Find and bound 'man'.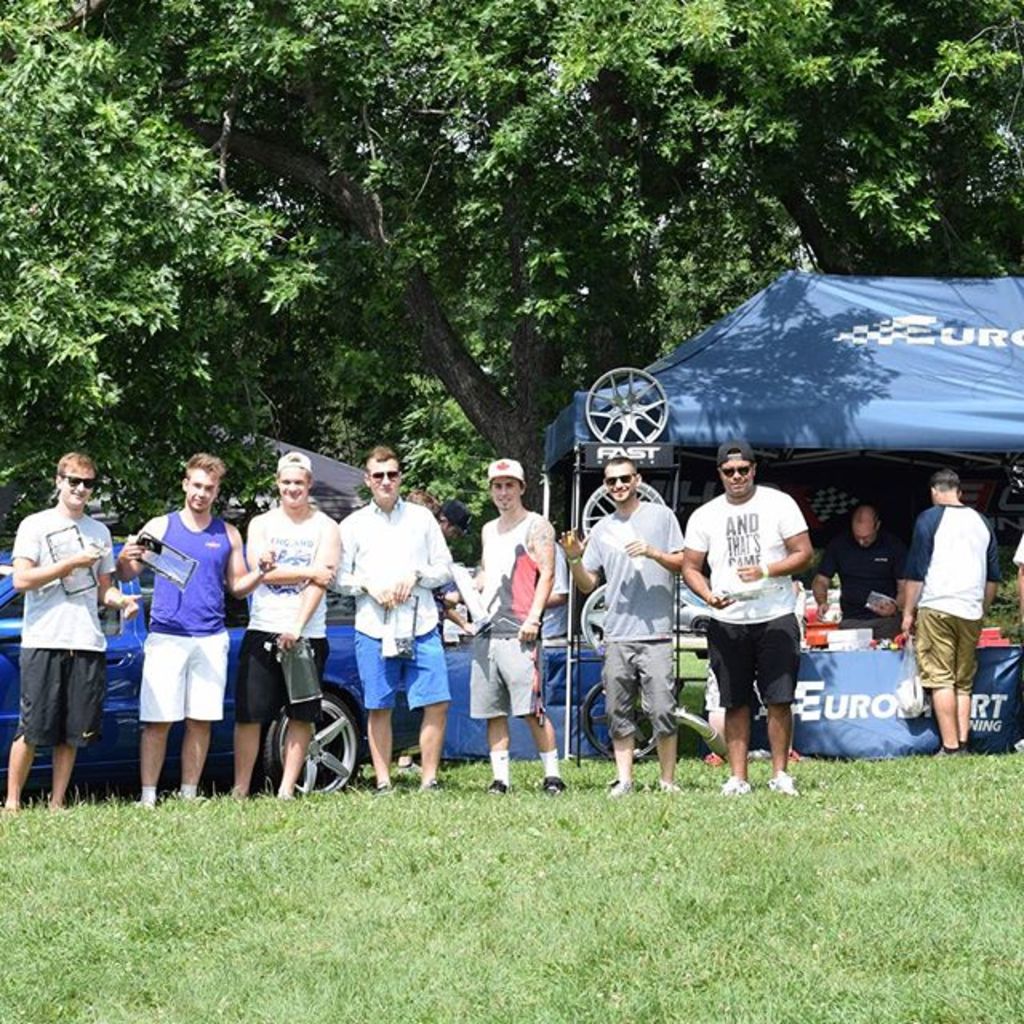
Bound: 814:509:909:634.
